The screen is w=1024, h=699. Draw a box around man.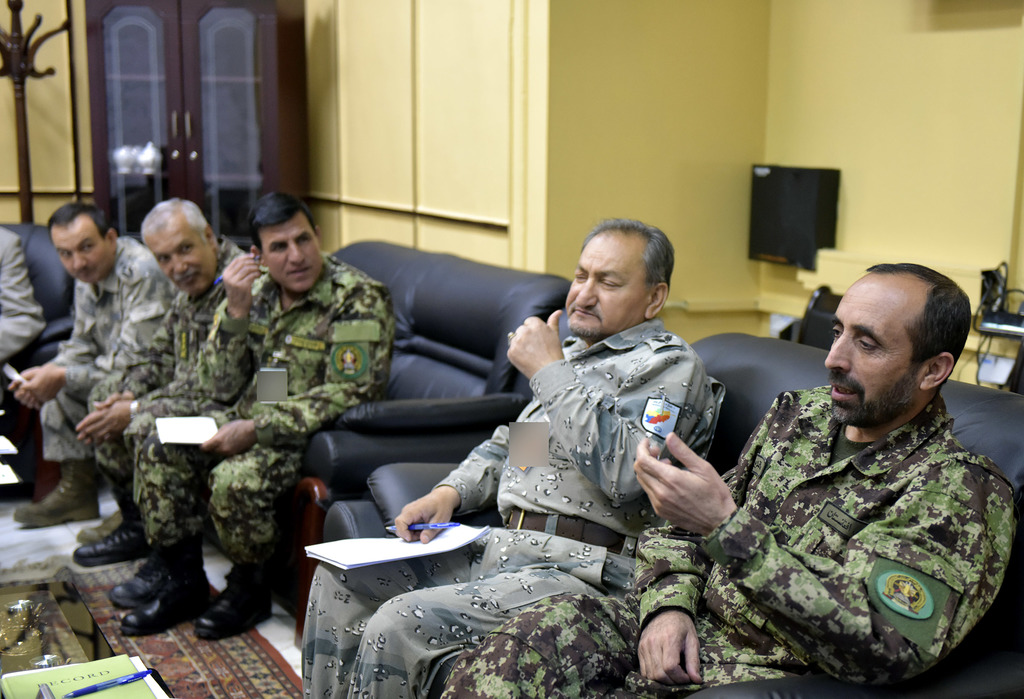
(x1=6, y1=197, x2=183, y2=542).
